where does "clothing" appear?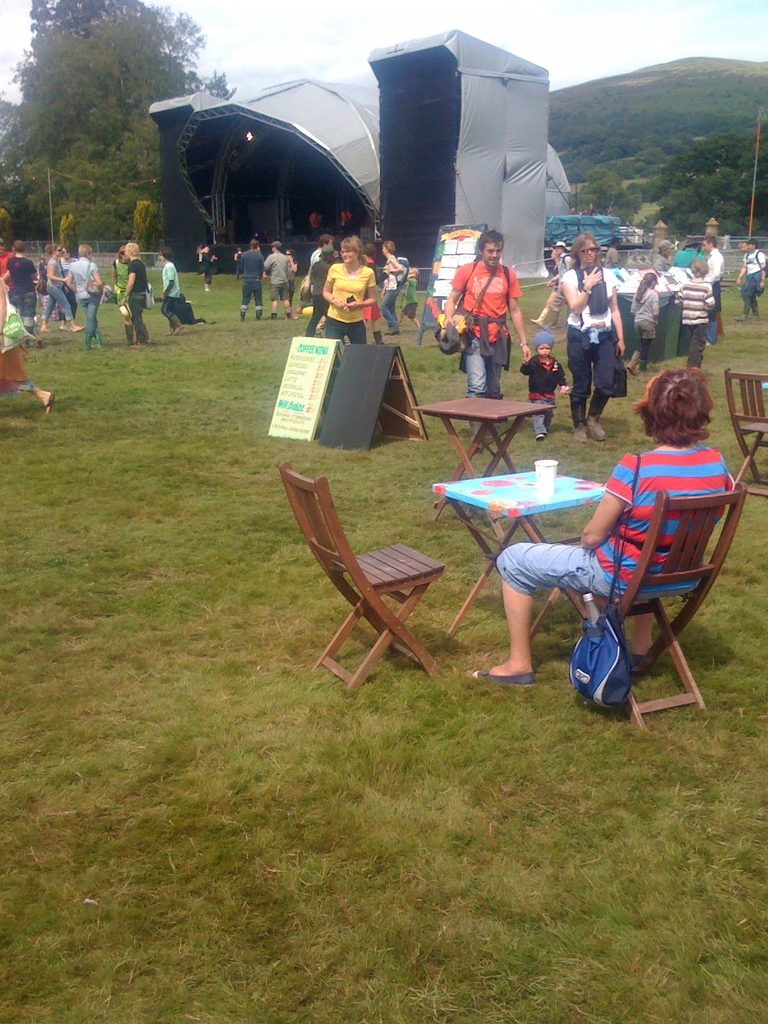
Appears at <region>268, 251, 291, 316</region>.
